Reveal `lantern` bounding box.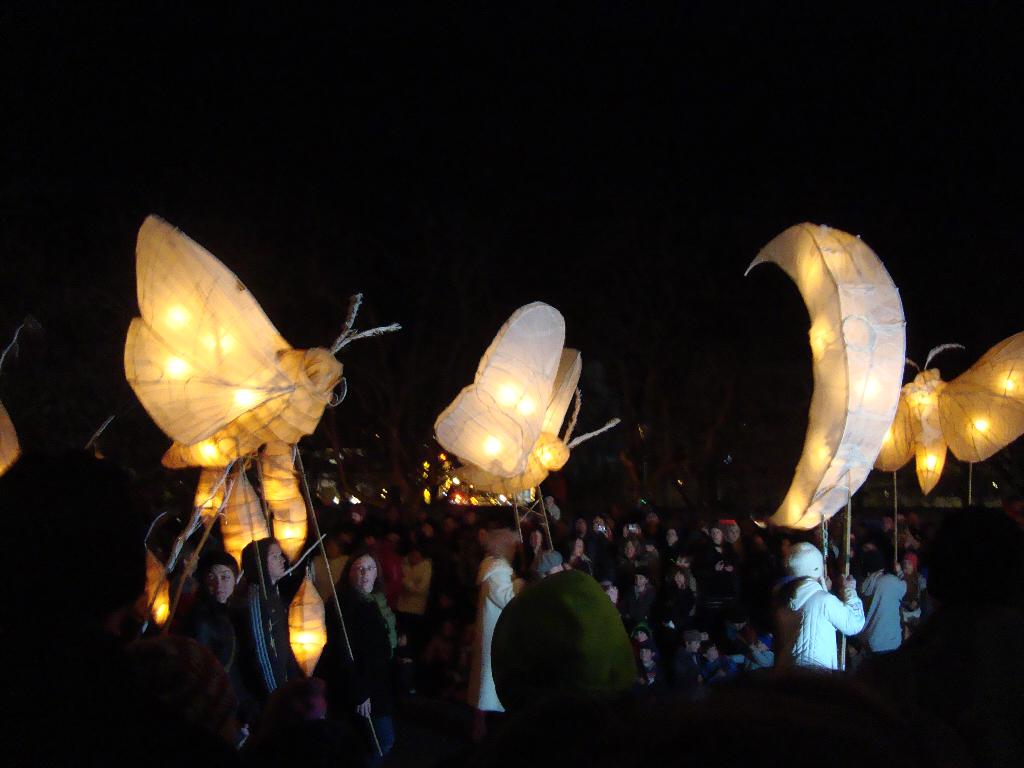
Revealed: bbox=(879, 335, 1023, 493).
